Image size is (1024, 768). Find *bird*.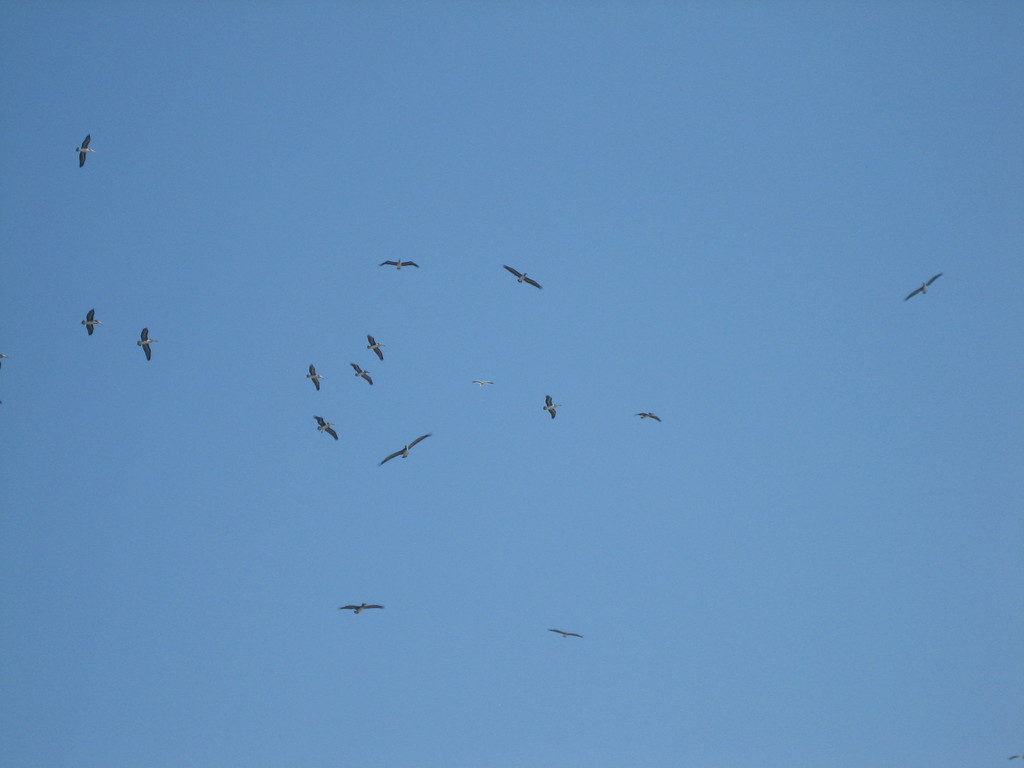
<box>549,628,586,643</box>.
